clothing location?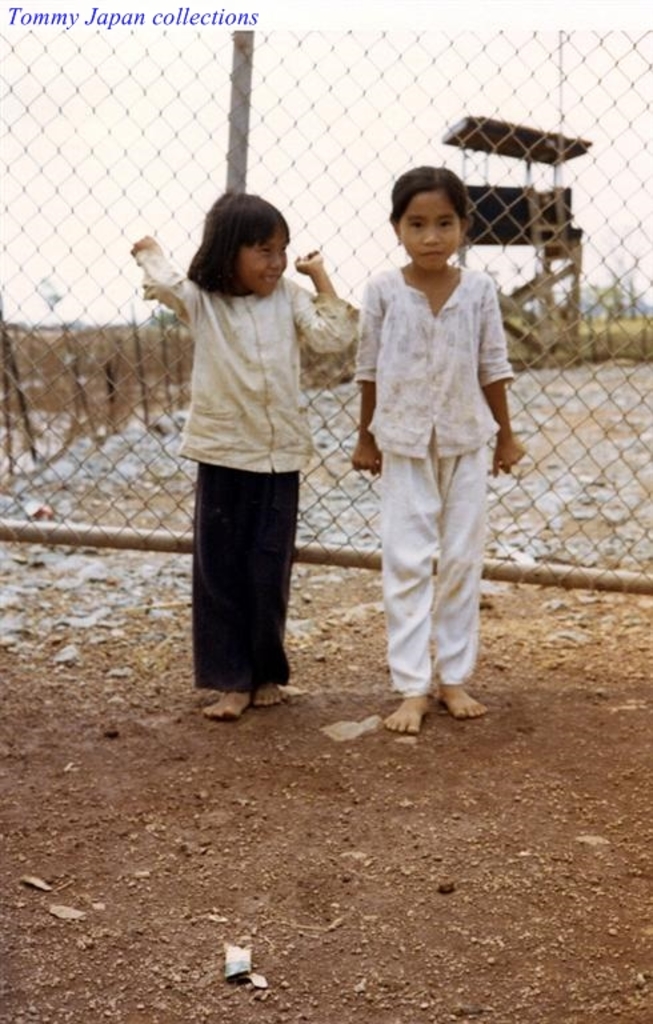
(x1=124, y1=245, x2=368, y2=684)
